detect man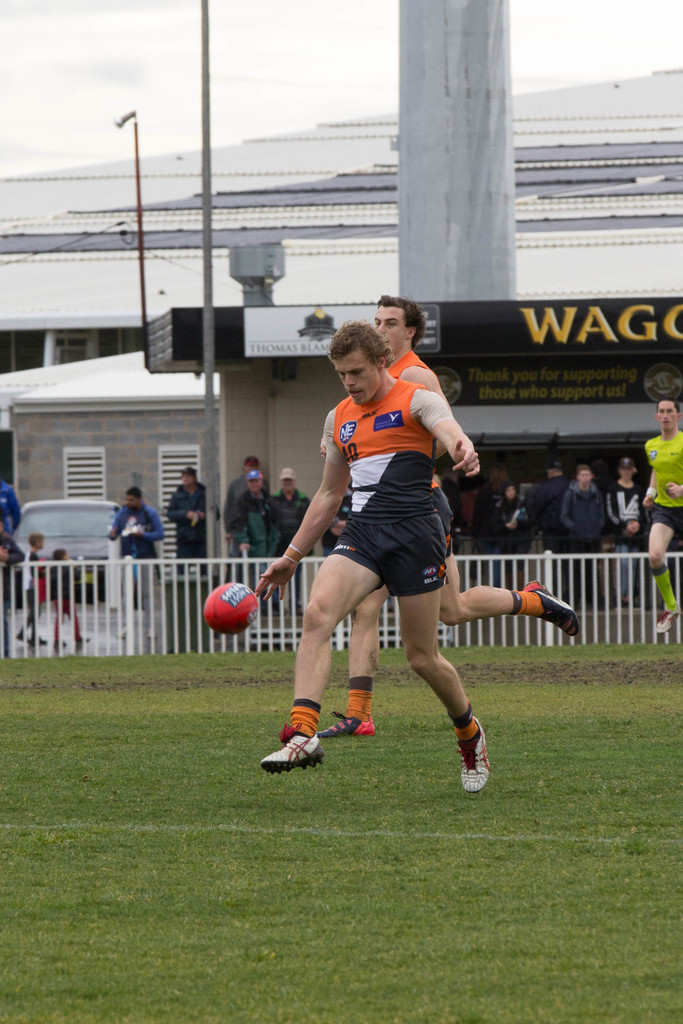
268,467,311,615
